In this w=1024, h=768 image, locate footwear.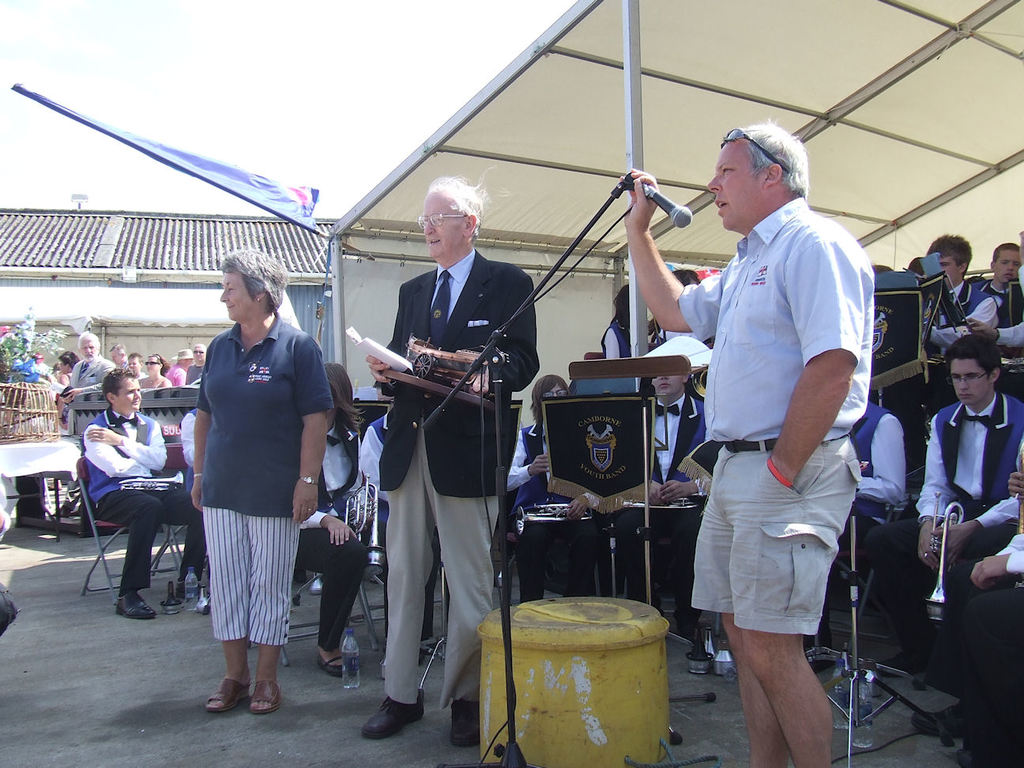
Bounding box: bbox=(449, 697, 480, 747).
